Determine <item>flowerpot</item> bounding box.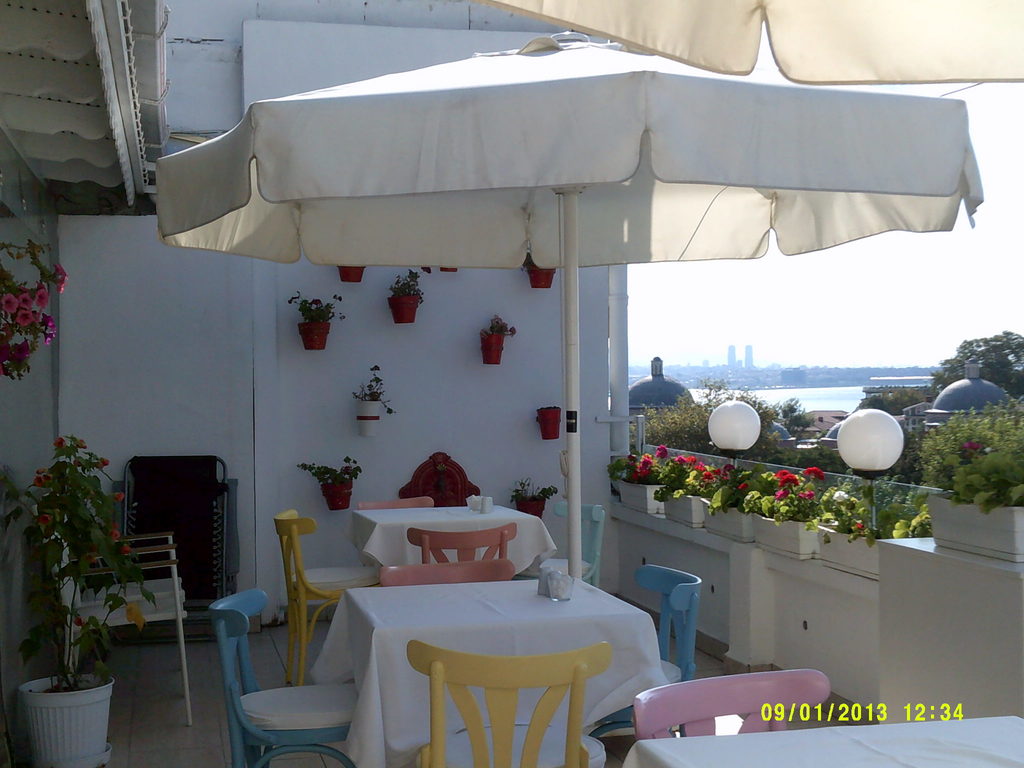
Determined: select_region(17, 672, 117, 767).
